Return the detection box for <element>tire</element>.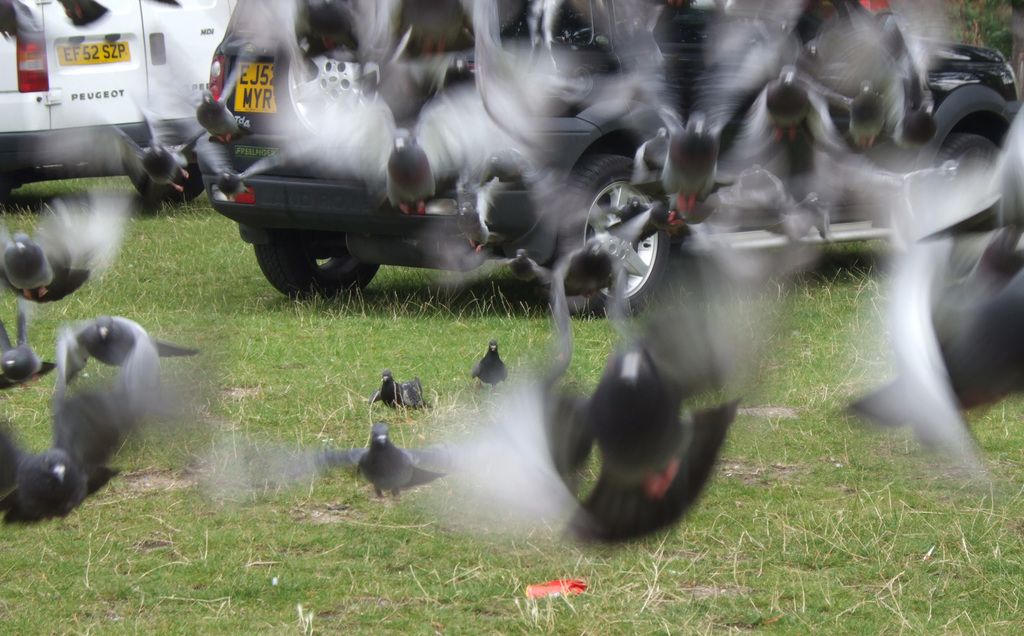
l=909, t=97, r=1005, b=246.
